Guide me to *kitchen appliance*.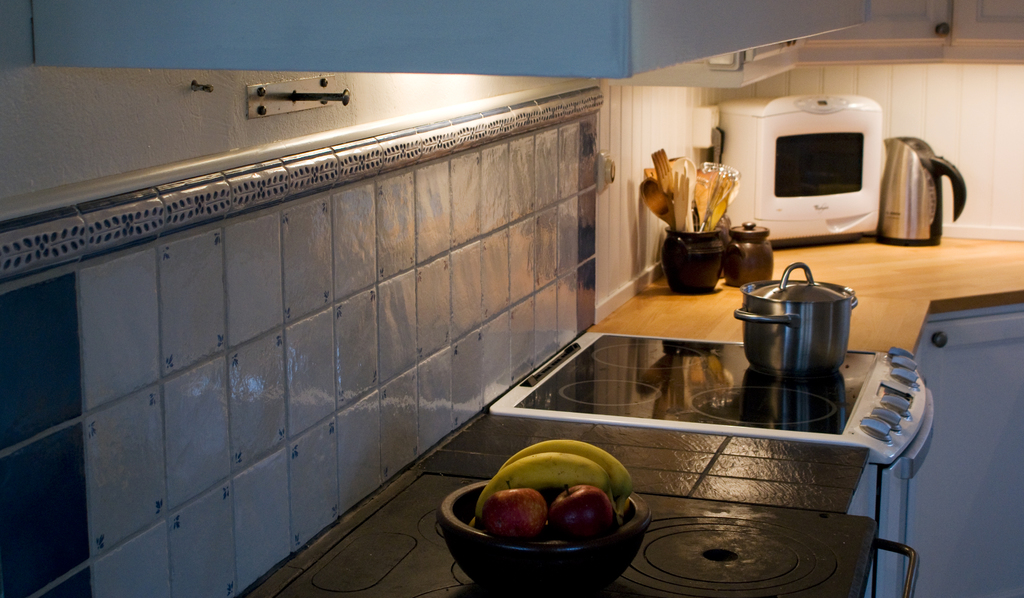
Guidance: rect(644, 151, 733, 236).
